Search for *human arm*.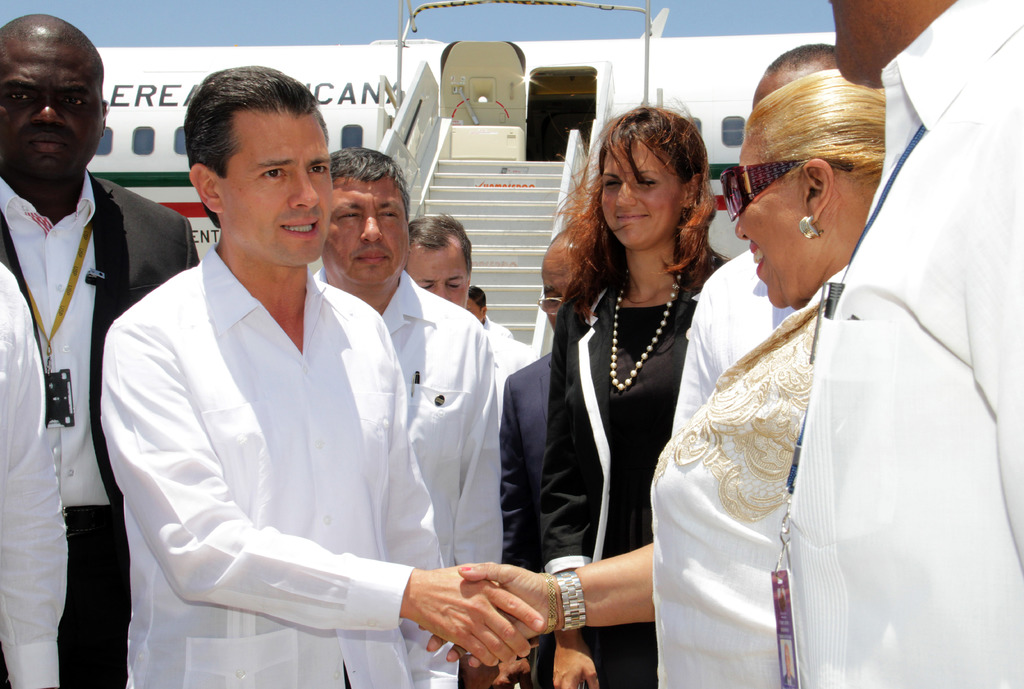
Found at bbox(446, 317, 510, 570).
